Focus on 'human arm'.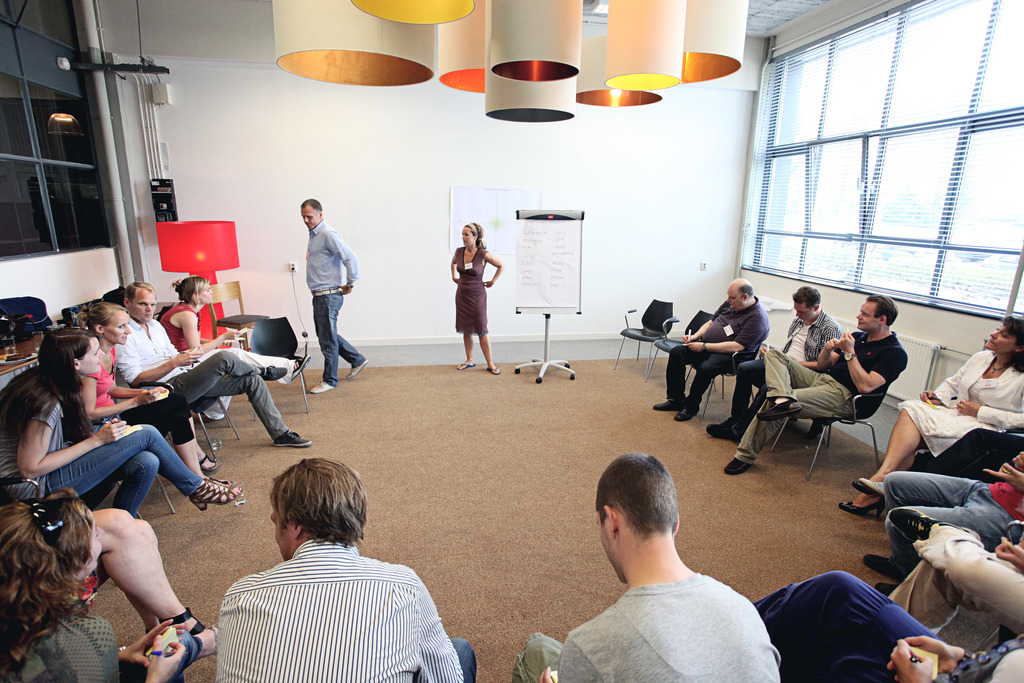
Focused at BBox(980, 463, 1023, 493).
